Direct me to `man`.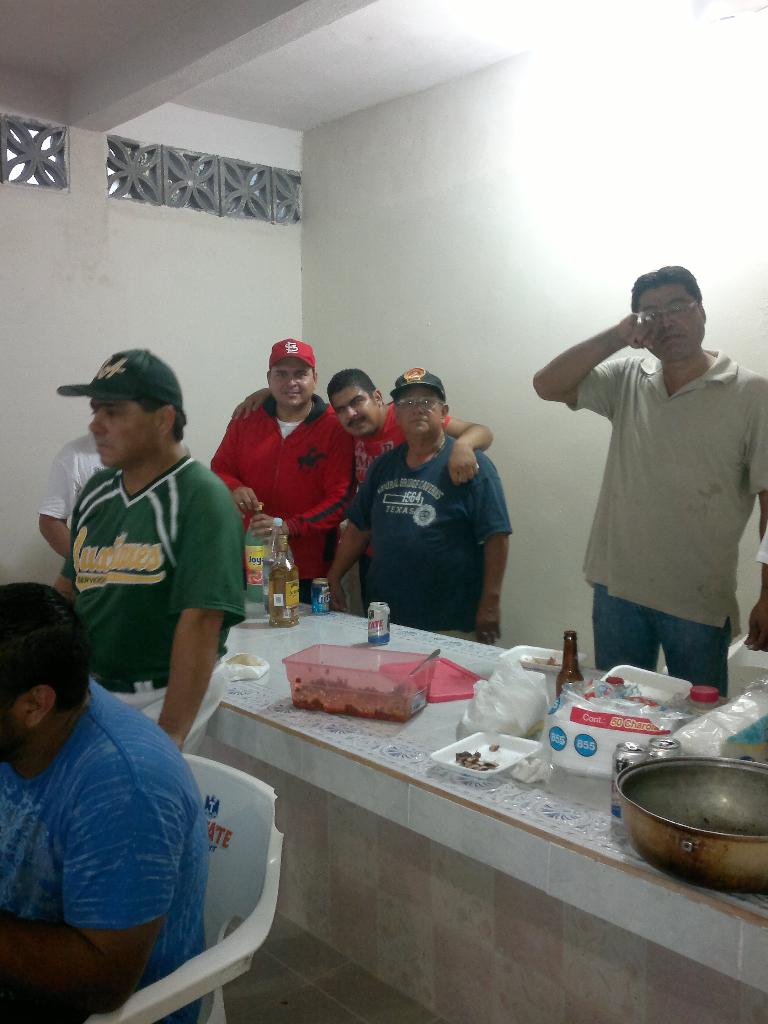
Direction: x1=232 y1=369 x2=489 y2=617.
